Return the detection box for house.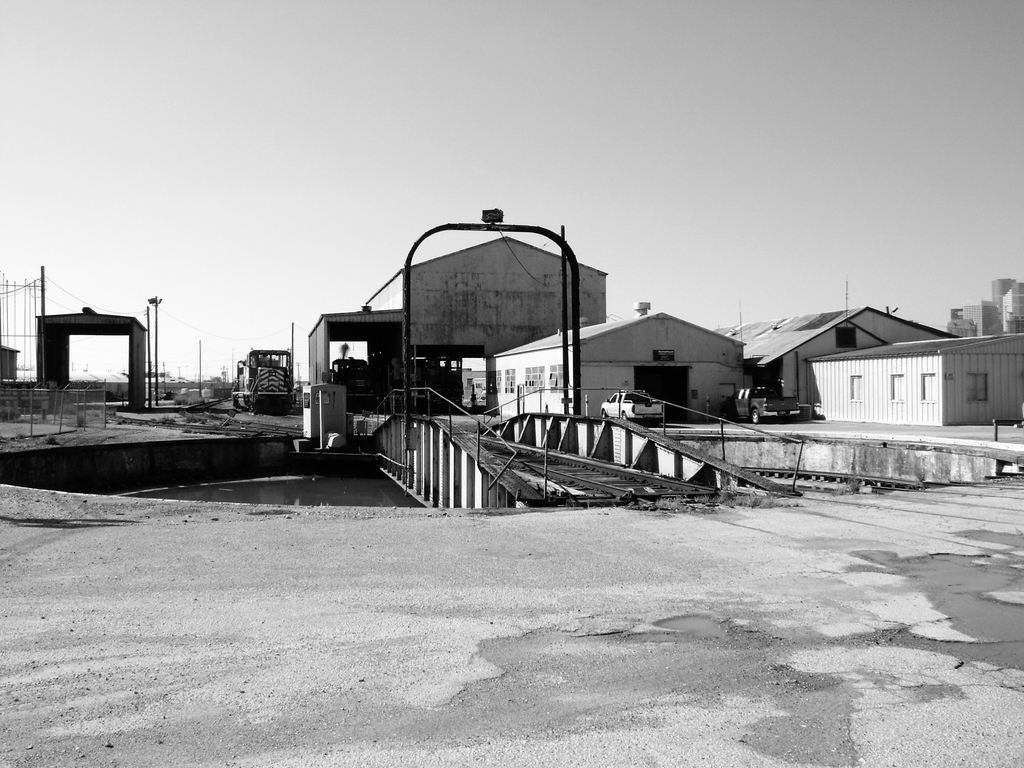
bbox=[803, 323, 1023, 431].
